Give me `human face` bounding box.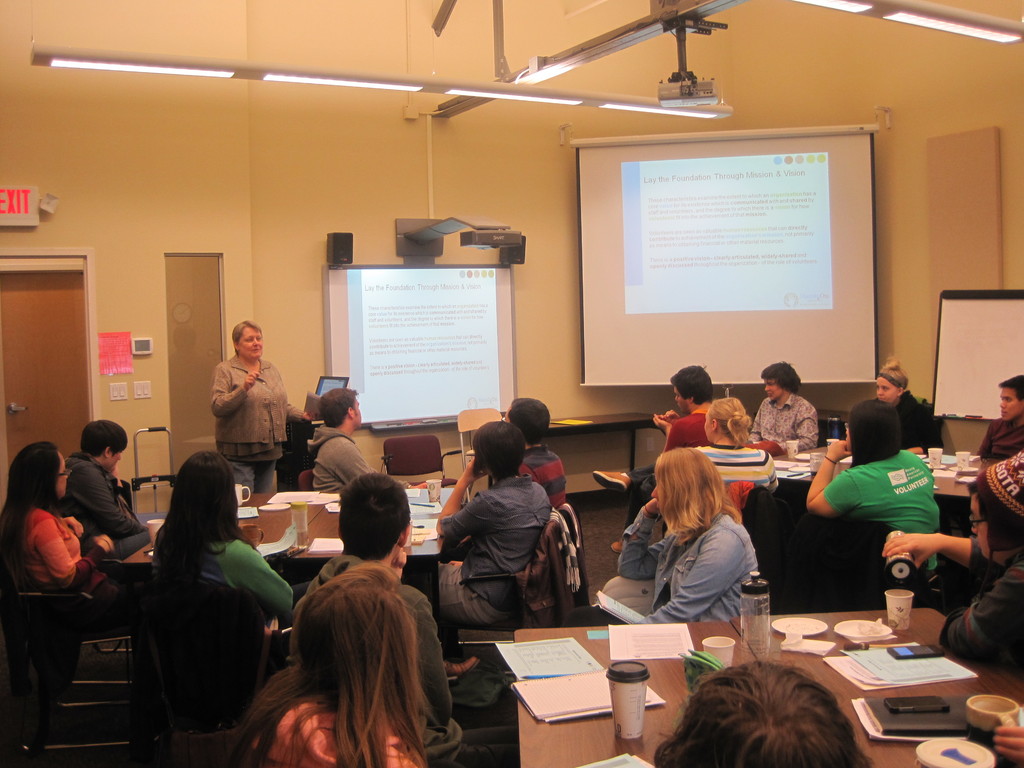
<region>874, 376, 898, 406</region>.
